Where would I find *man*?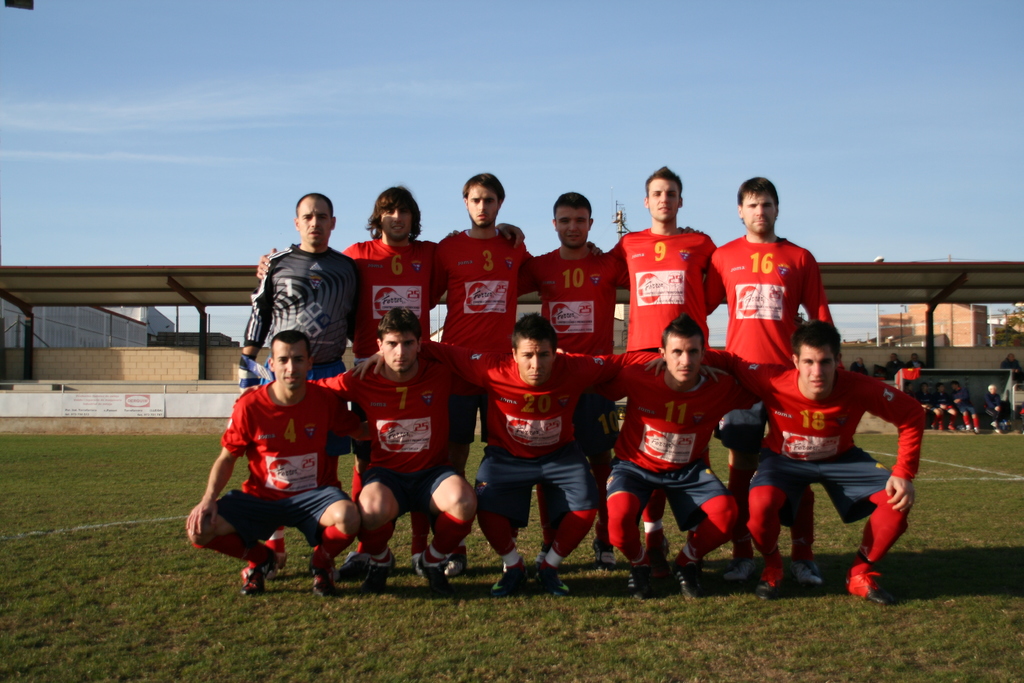
At 355 187 452 327.
